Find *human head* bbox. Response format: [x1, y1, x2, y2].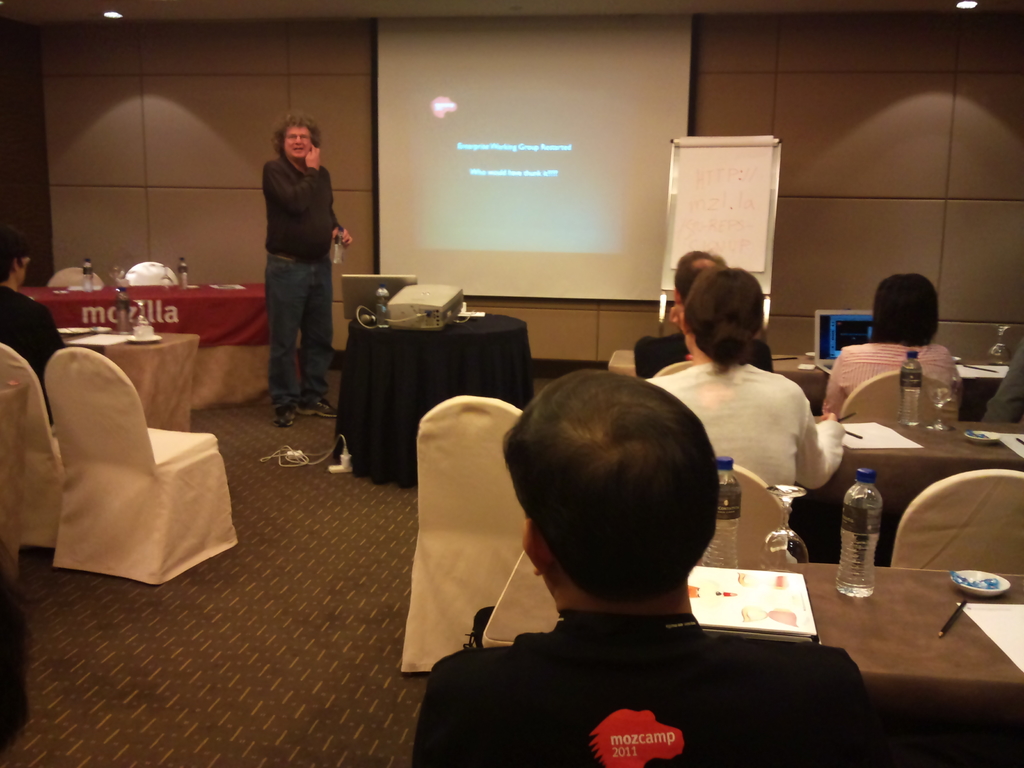
[0, 227, 33, 285].
